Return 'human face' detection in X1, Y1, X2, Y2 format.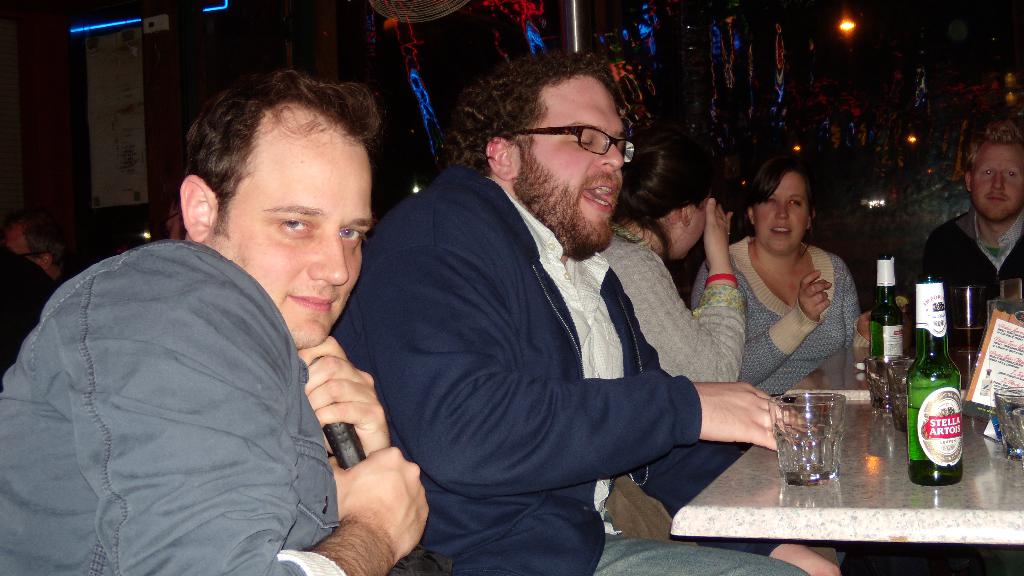
220, 109, 372, 348.
